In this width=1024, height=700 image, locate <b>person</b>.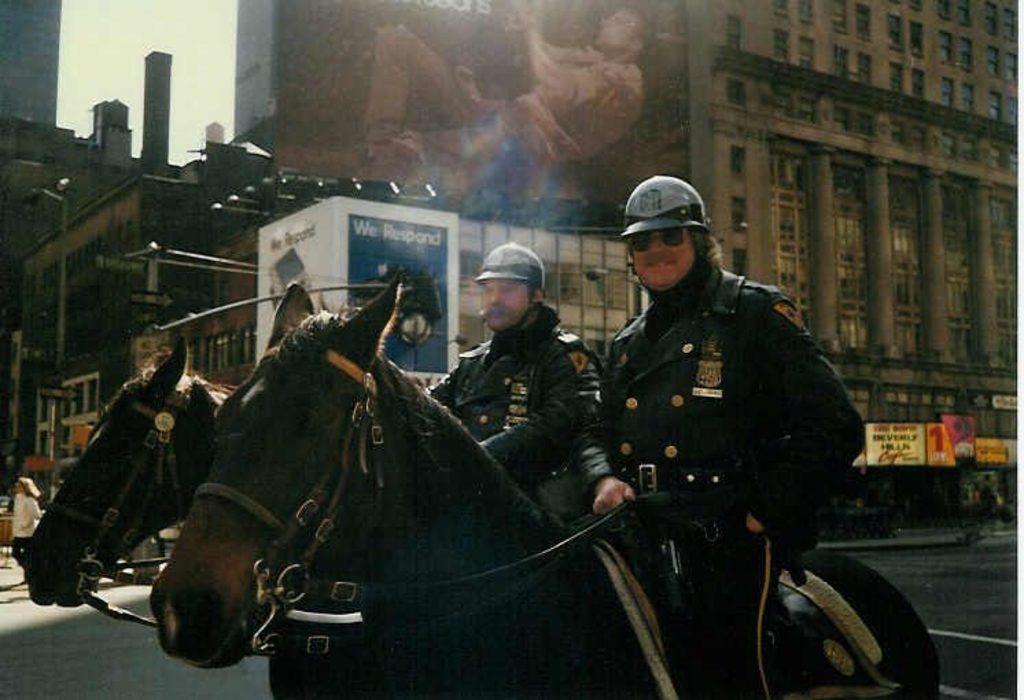
Bounding box: bbox=[11, 475, 45, 571].
